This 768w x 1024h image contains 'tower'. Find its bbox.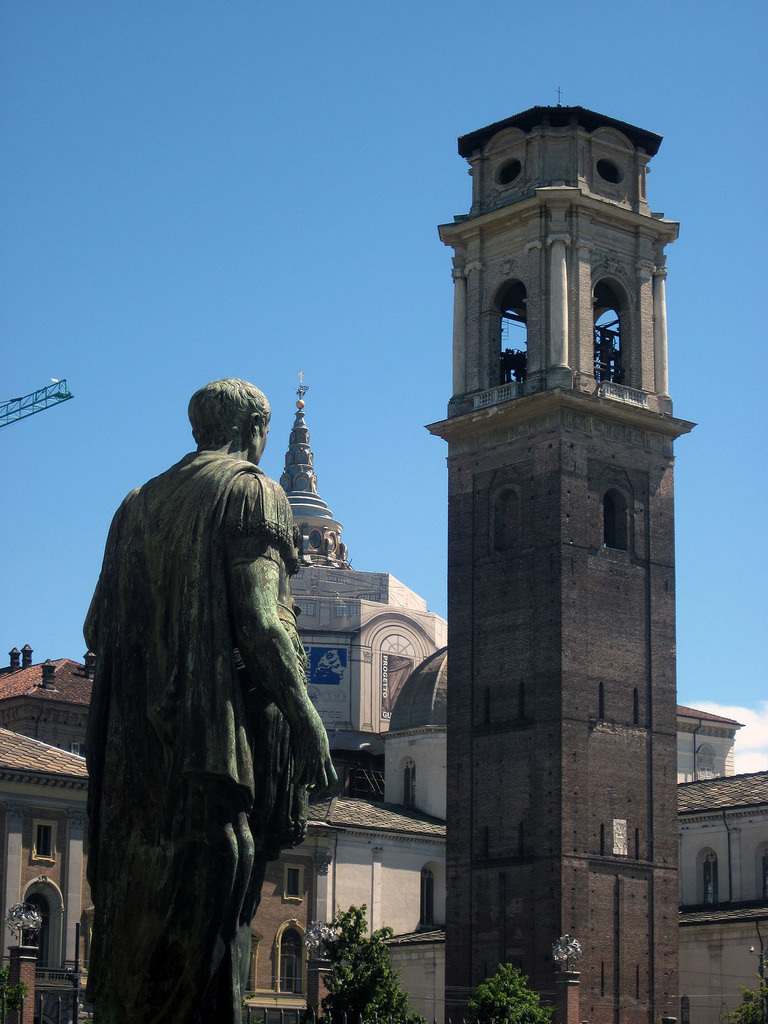
crop(400, 31, 705, 992).
